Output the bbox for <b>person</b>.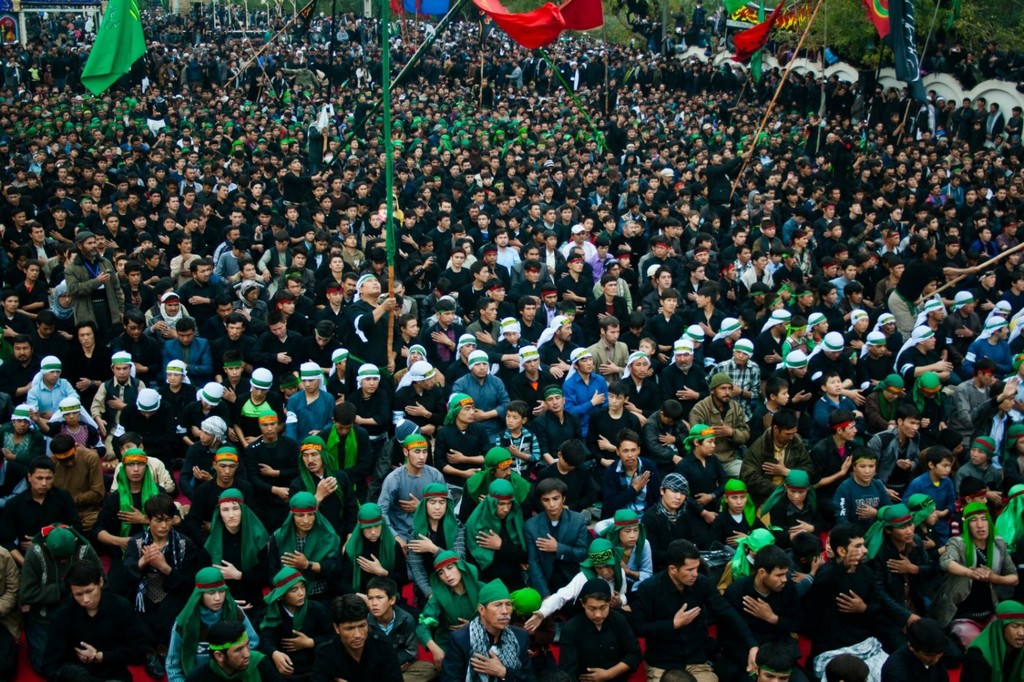
Rect(649, 469, 696, 546).
